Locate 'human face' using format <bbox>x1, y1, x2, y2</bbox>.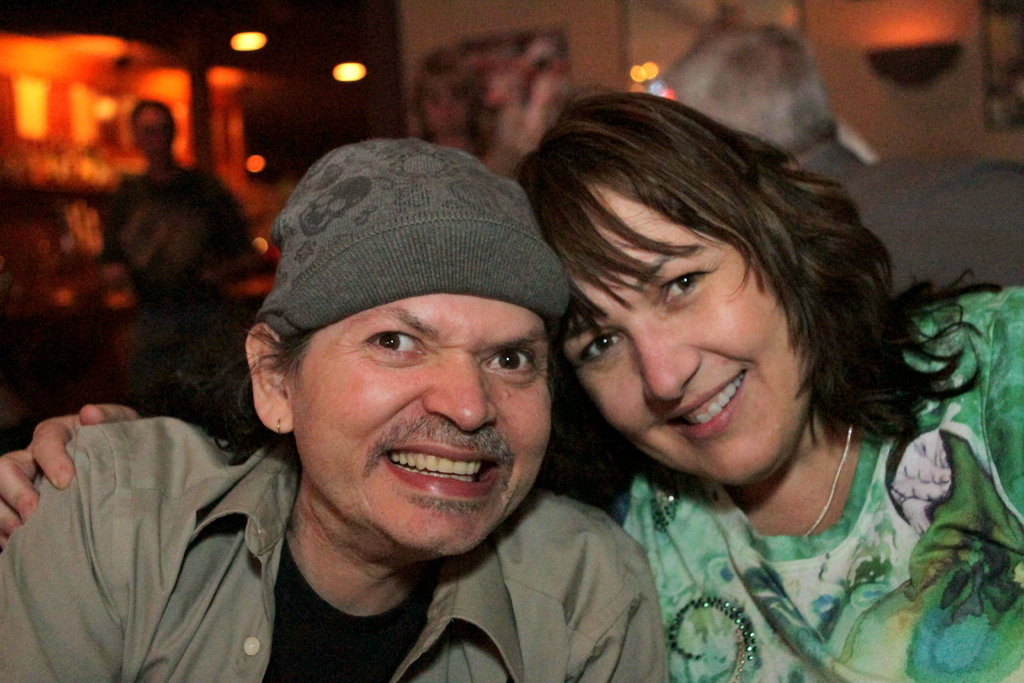
<bbox>559, 184, 813, 486</bbox>.
